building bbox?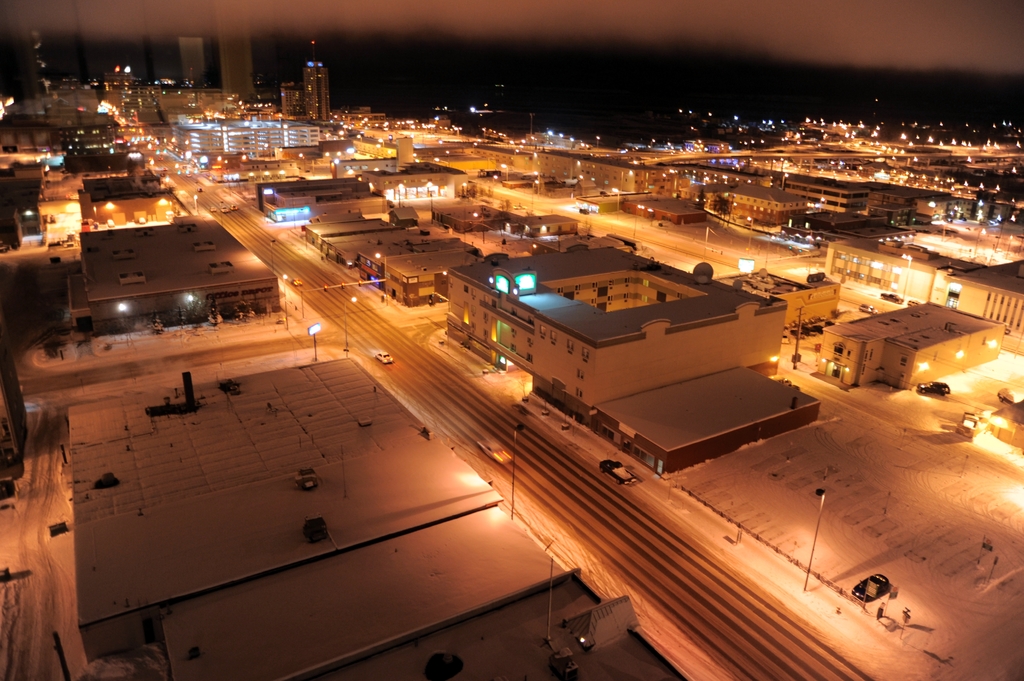
BBox(81, 222, 283, 331)
